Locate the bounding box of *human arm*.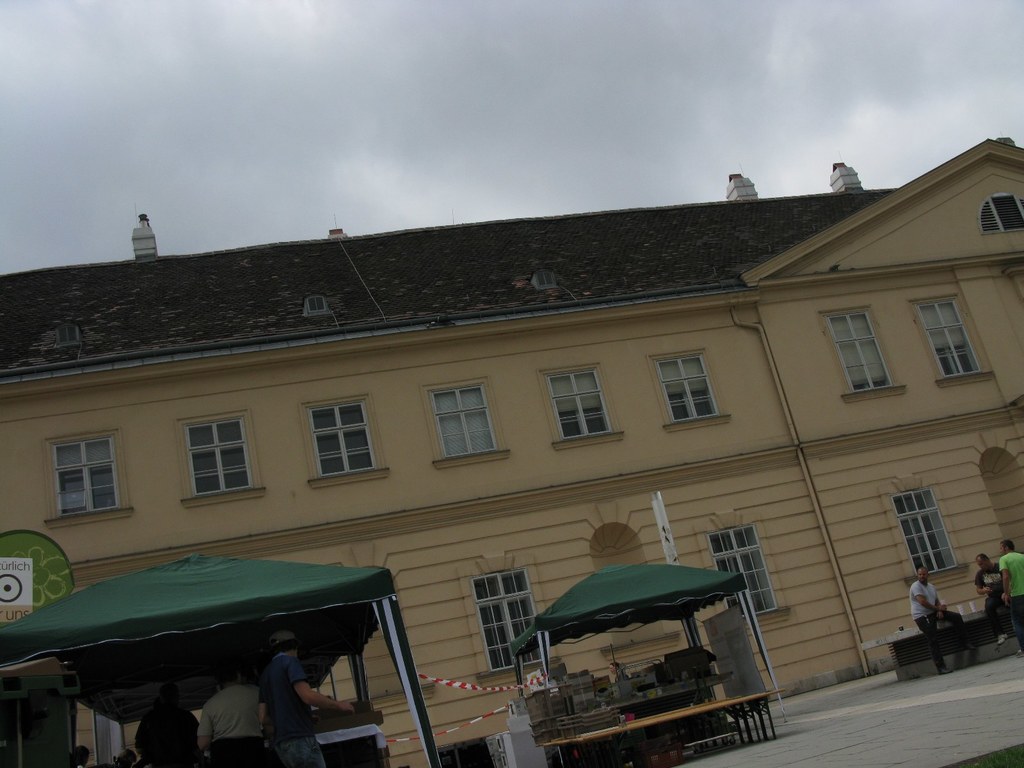
Bounding box: (x1=972, y1=570, x2=993, y2=593).
